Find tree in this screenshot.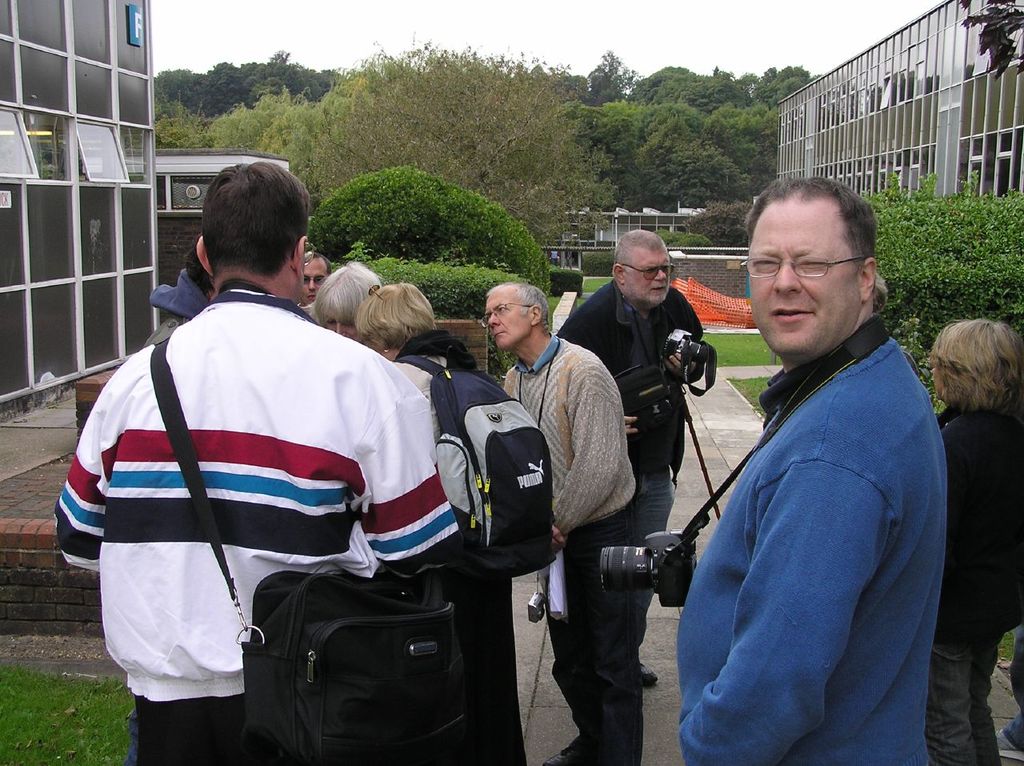
The bounding box for tree is <region>850, 179, 1023, 393</region>.
